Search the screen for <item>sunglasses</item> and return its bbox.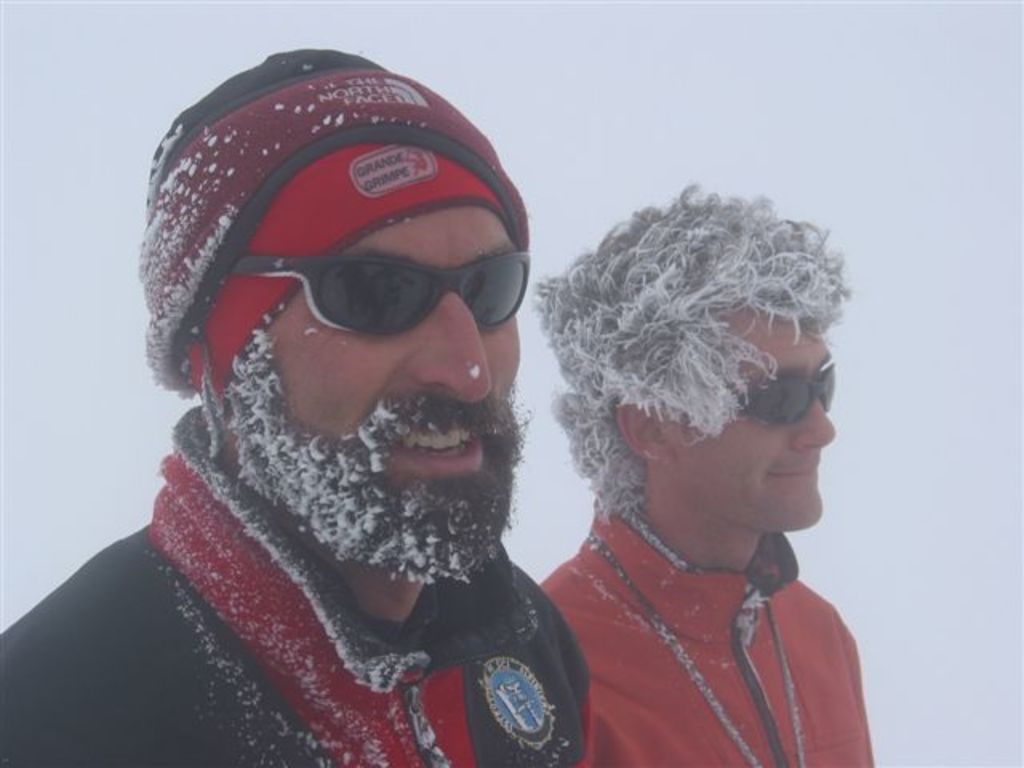
Found: 234:256:526:339.
